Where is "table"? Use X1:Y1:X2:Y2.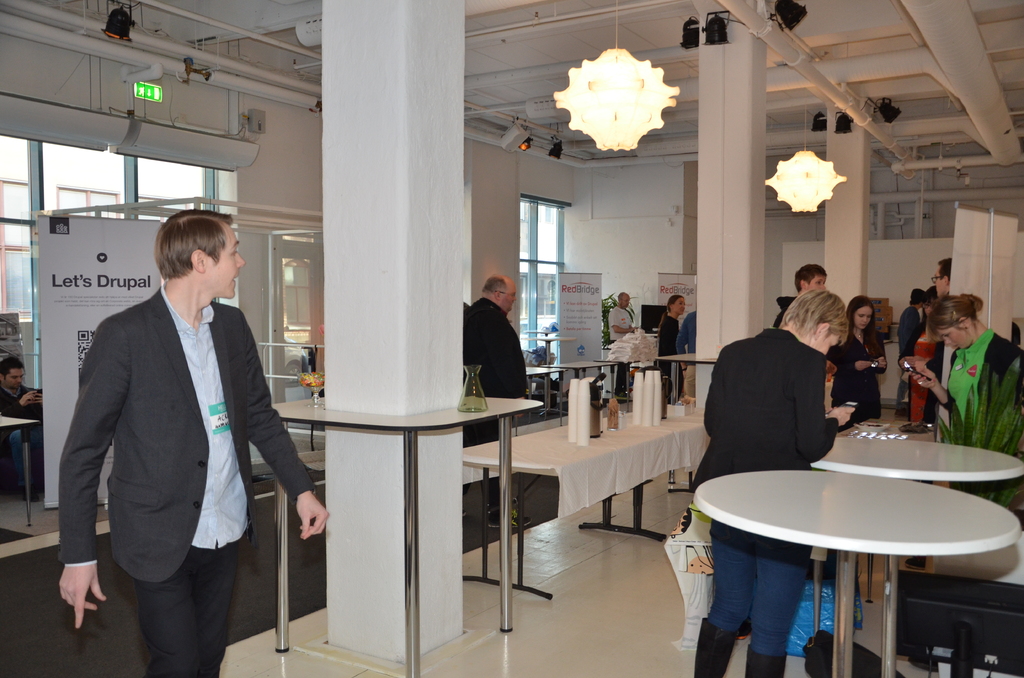
521:337:575:369.
